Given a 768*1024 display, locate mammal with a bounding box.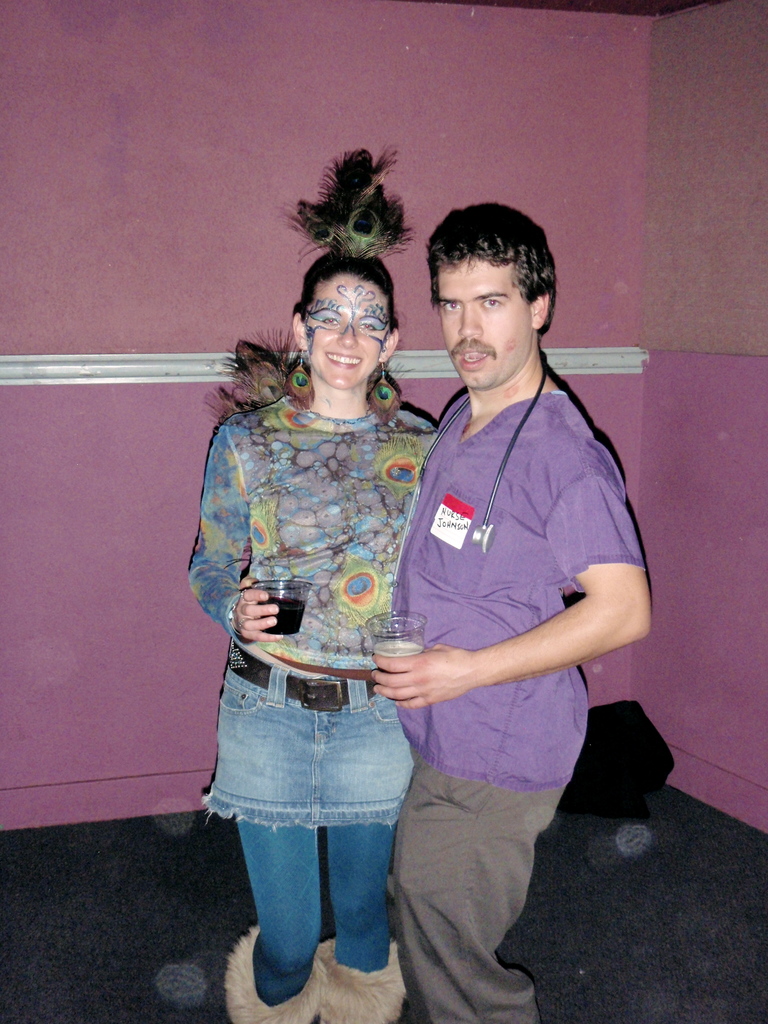
Located: [left=365, top=201, right=653, bottom=1023].
